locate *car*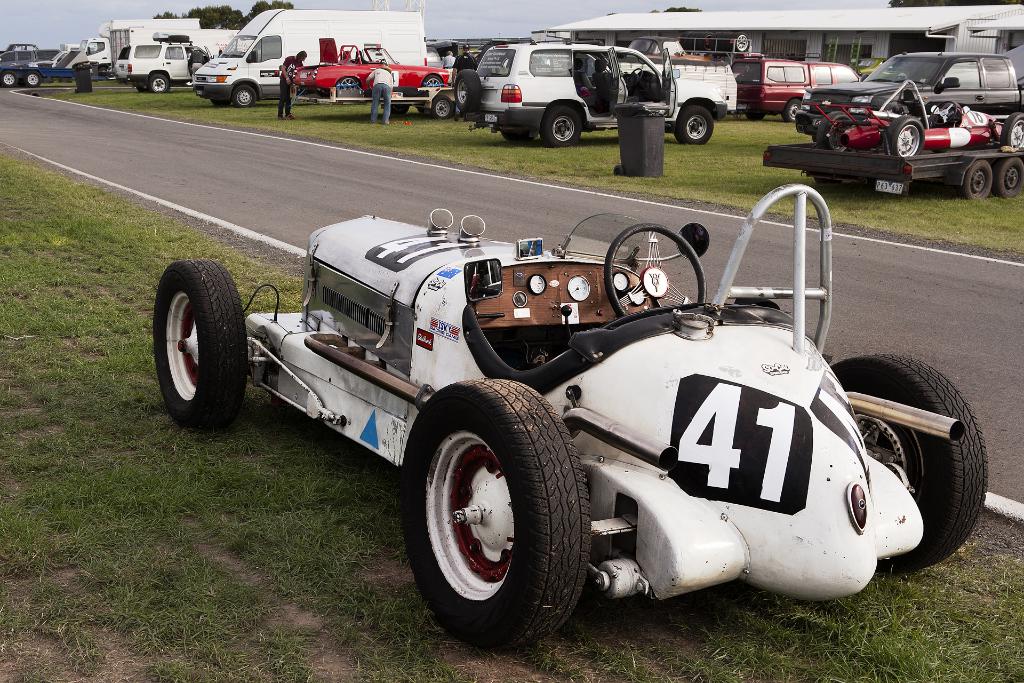
BBox(154, 186, 986, 654)
